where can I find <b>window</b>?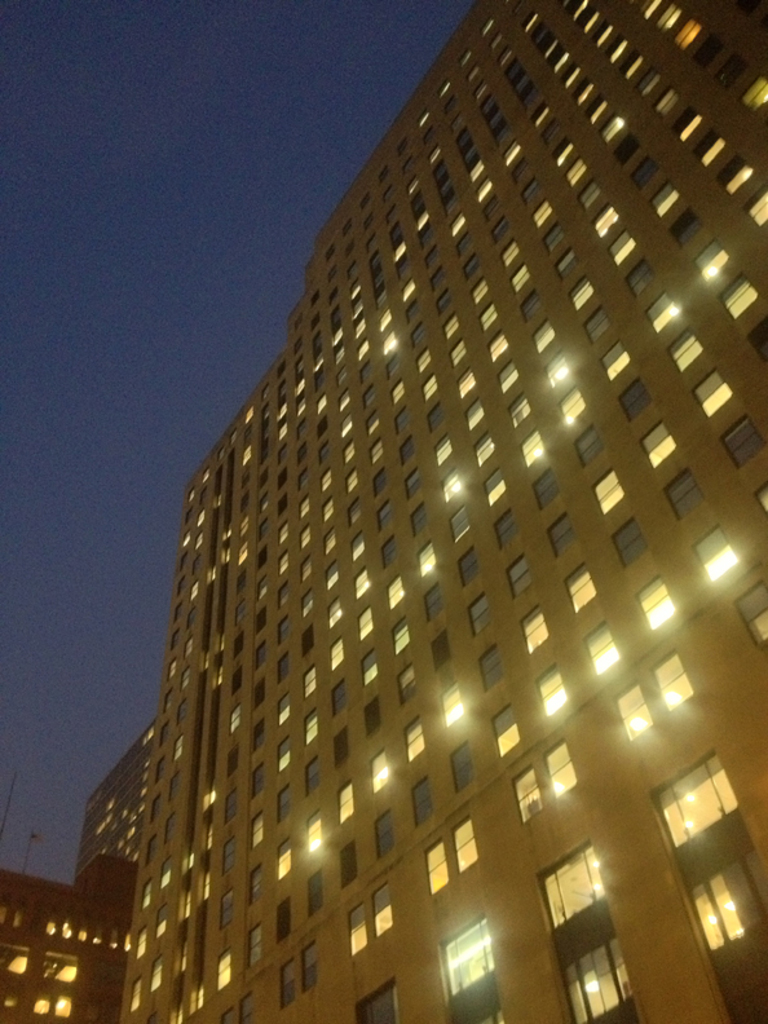
You can find it at x1=653, y1=743, x2=767, y2=1023.
